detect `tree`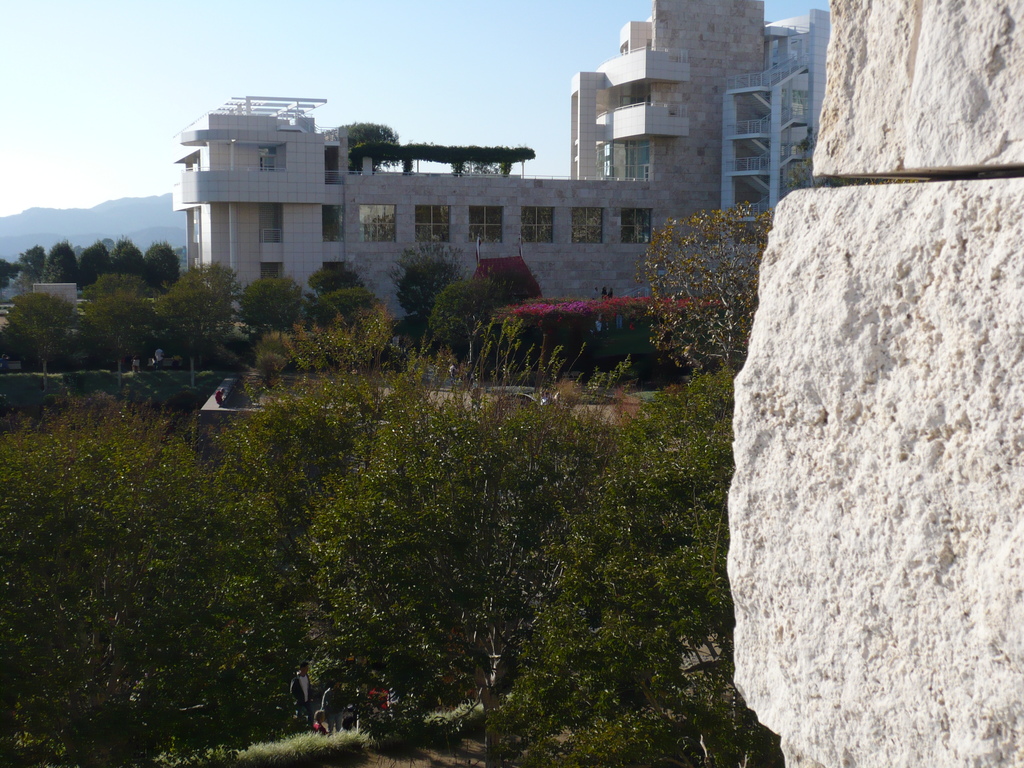
102:238:140:303
